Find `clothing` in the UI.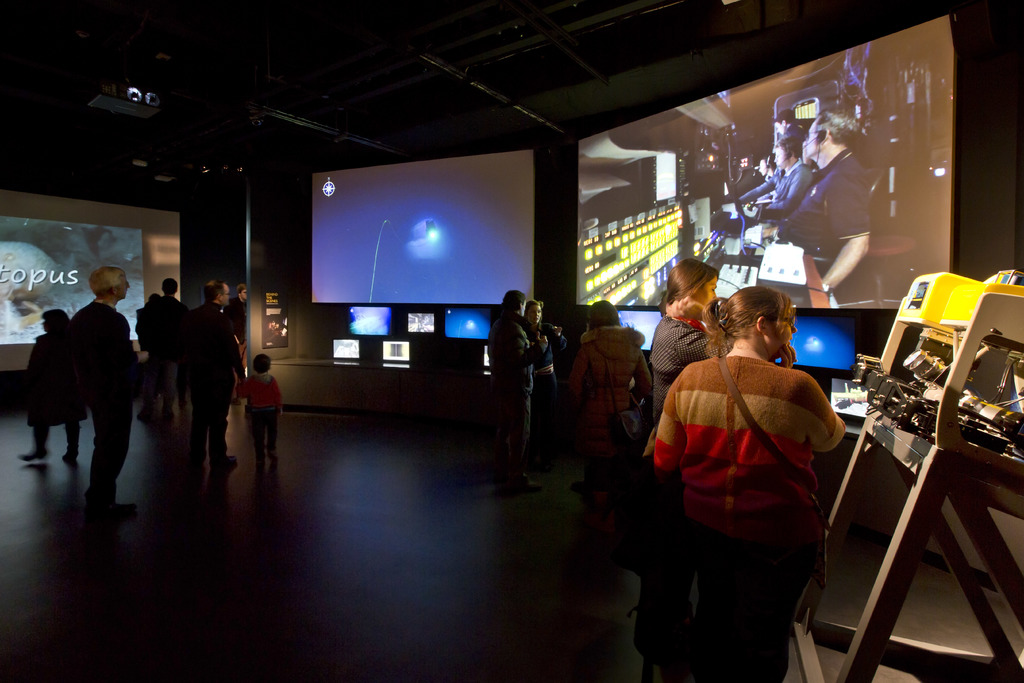
UI element at {"x1": 145, "y1": 294, "x2": 183, "y2": 393}.
